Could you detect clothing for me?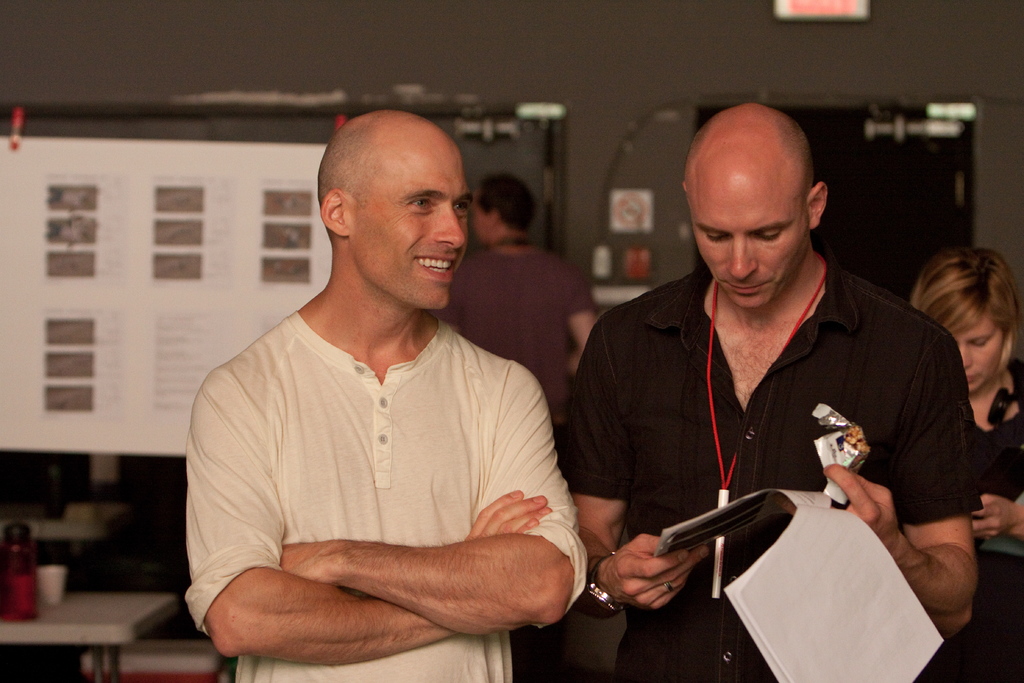
Detection result: <bbox>427, 242, 604, 443</bbox>.
